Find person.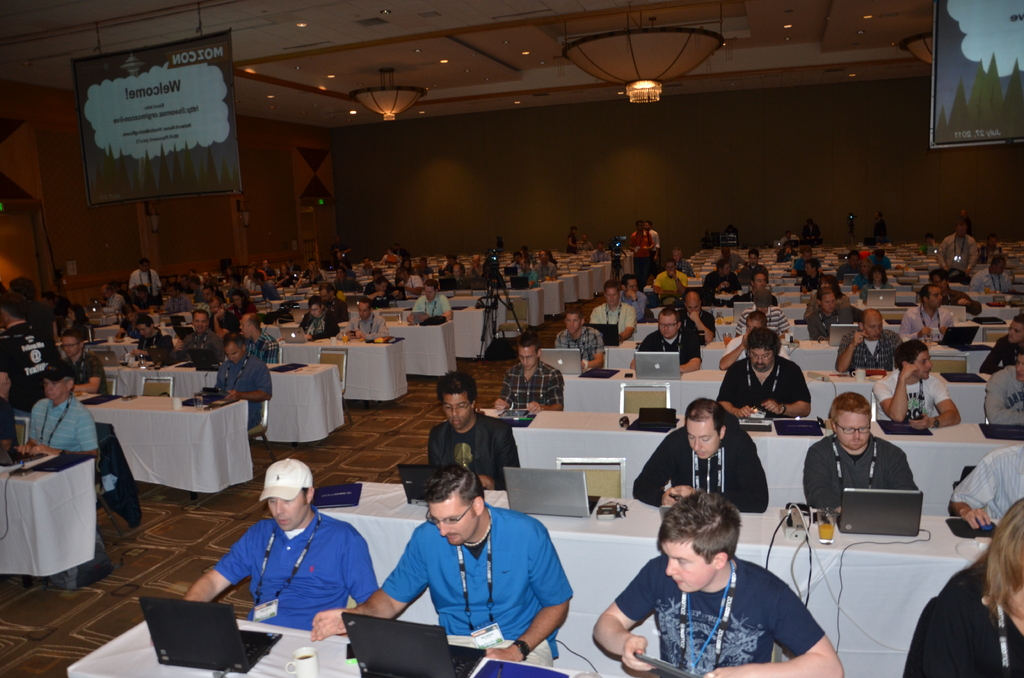
(x1=703, y1=273, x2=728, y2=304).
